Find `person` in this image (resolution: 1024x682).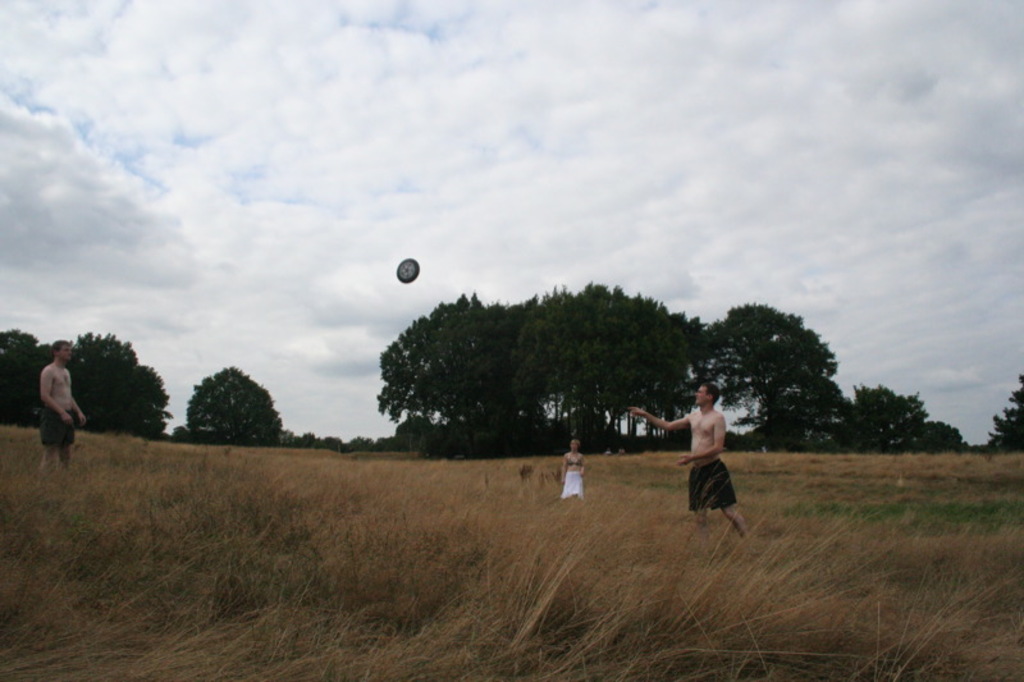
(627, 389, 746, 545).
